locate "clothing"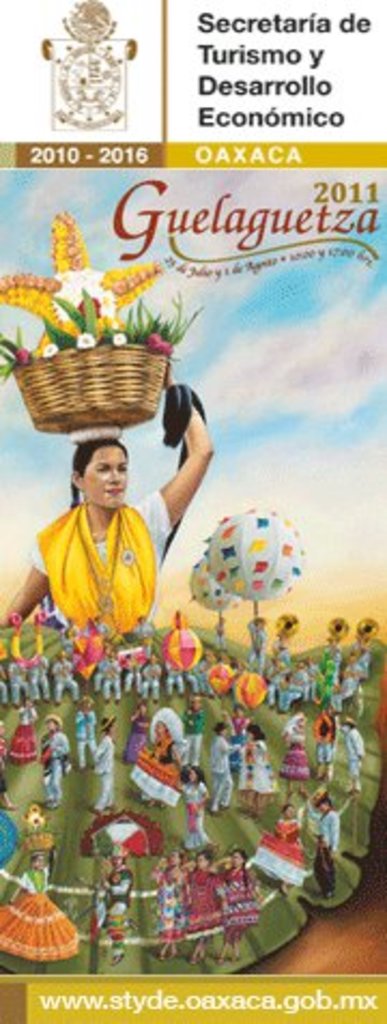
BBox(348, 731, 365, 777)
